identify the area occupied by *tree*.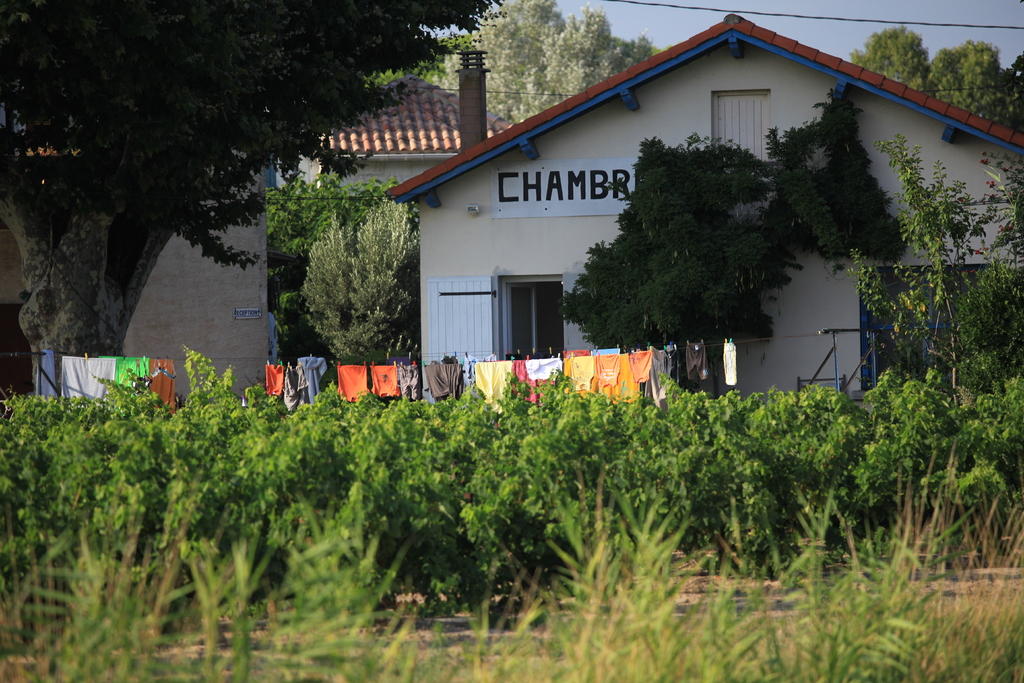
Area: left=305, top=196, right=424, bottom=379.
